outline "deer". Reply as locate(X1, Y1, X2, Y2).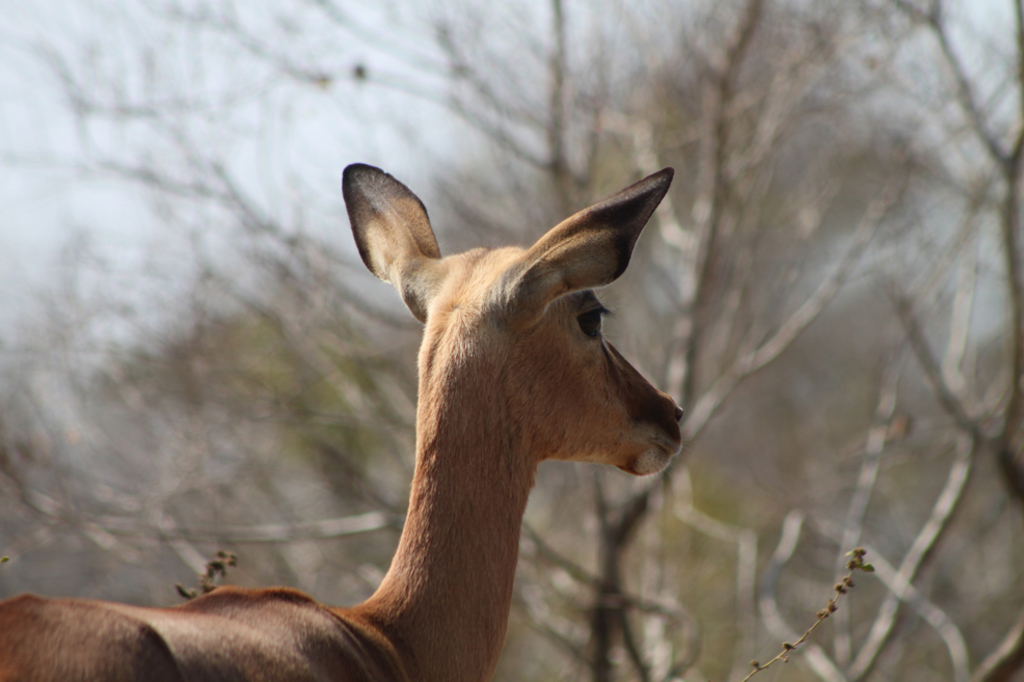
locate(0, 161, 685, 681).
